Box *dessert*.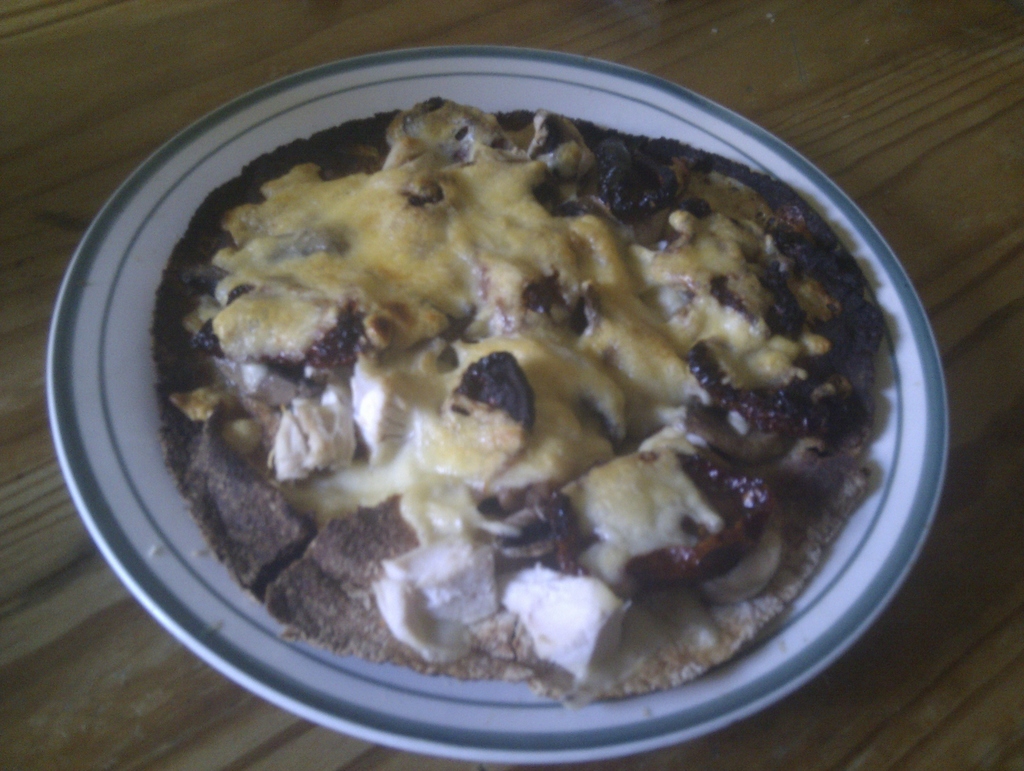
[110, 73, 886, 721].
